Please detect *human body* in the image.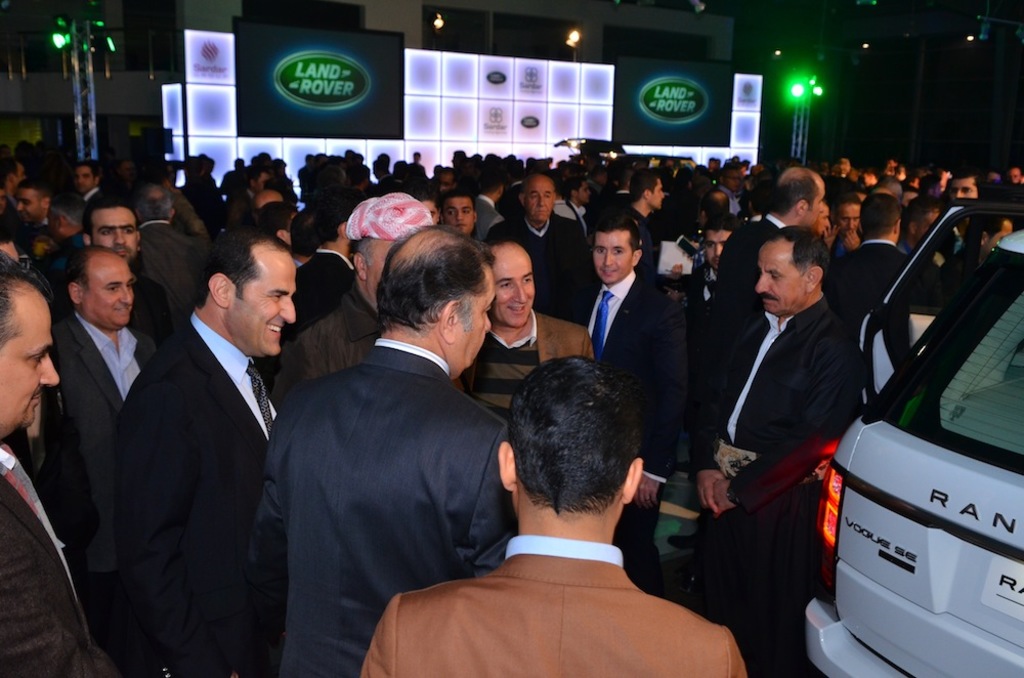
locate(692, 226, 855, 677).
